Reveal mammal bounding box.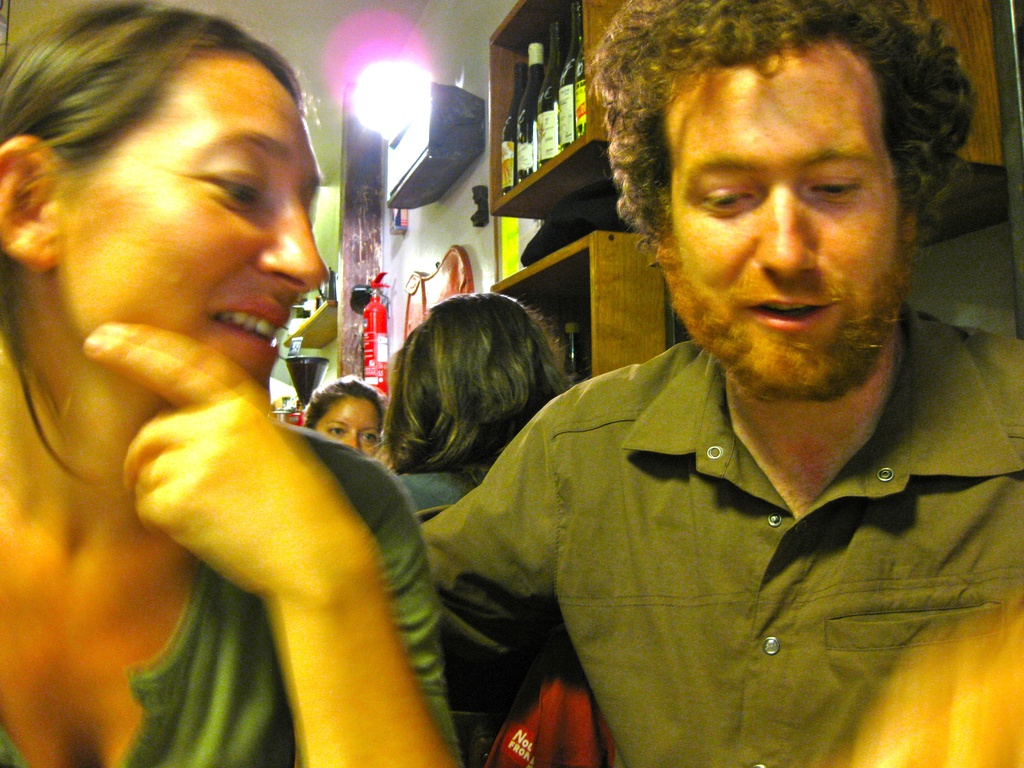
Revealed: (left=303, top=373, right=390, bottom=462).
